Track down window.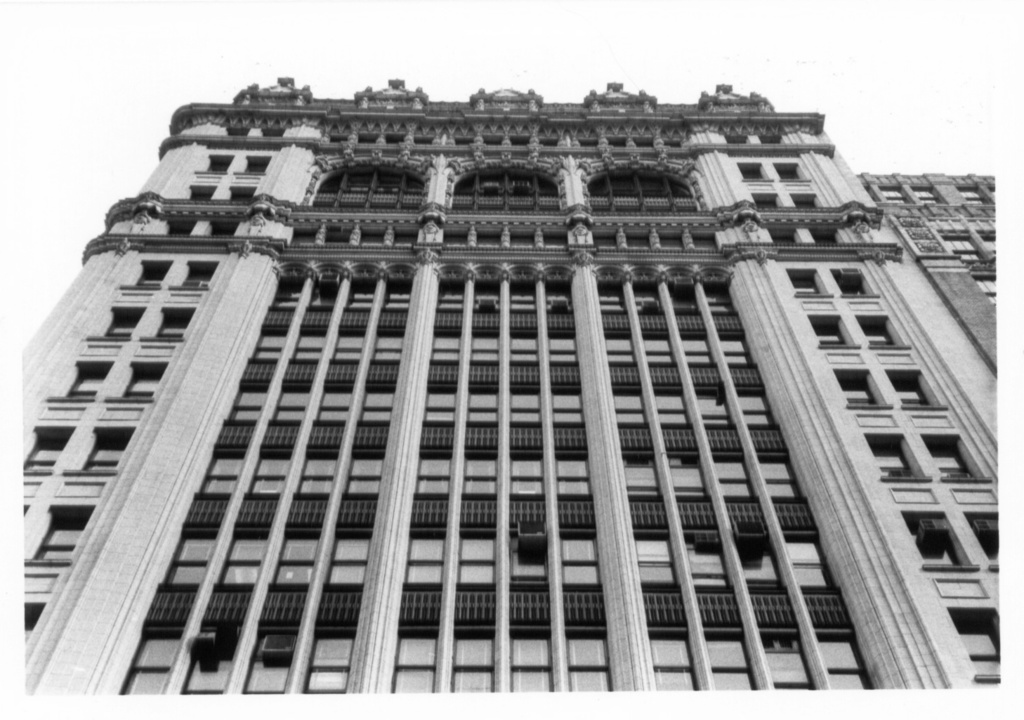
Tracked to <bbox>558, 457, 586, 492</bbox>.
